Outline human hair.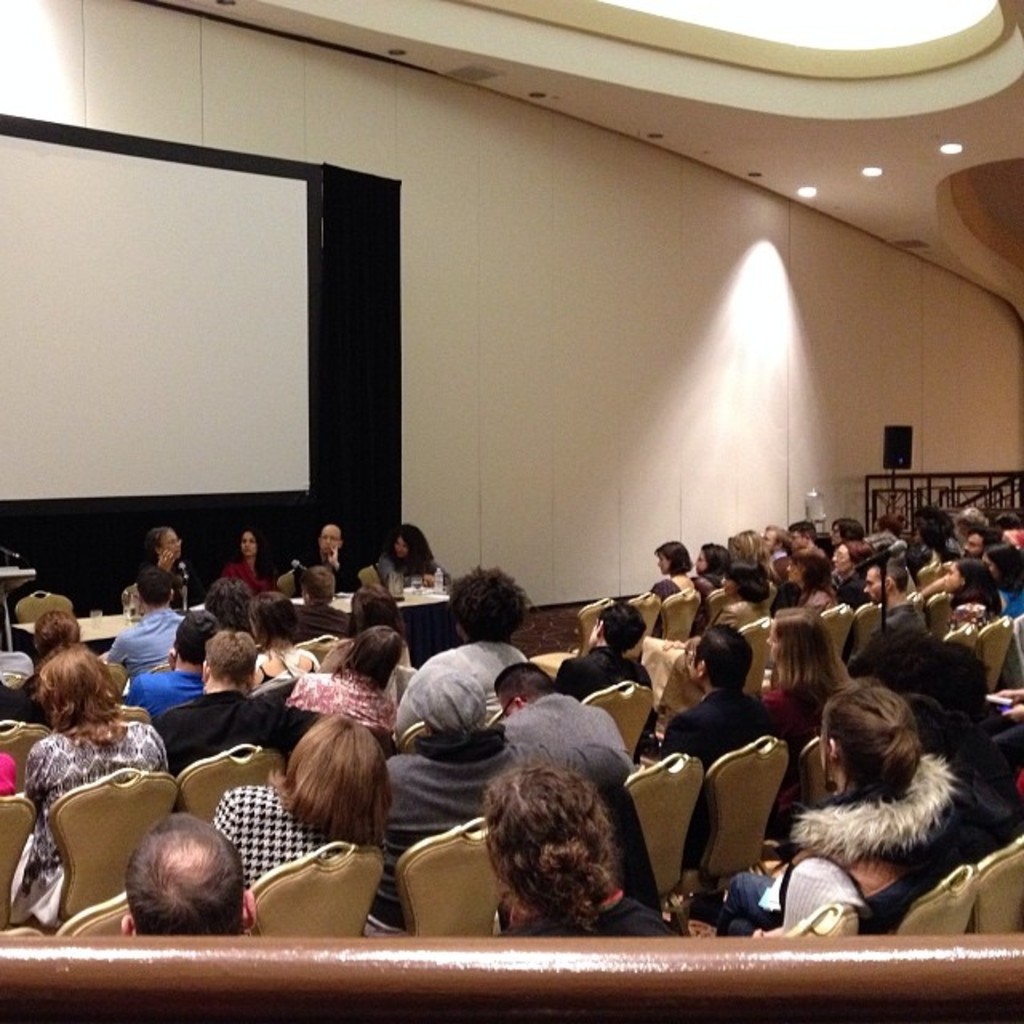
Outline: bbox=(350, 582, 403, 624).
